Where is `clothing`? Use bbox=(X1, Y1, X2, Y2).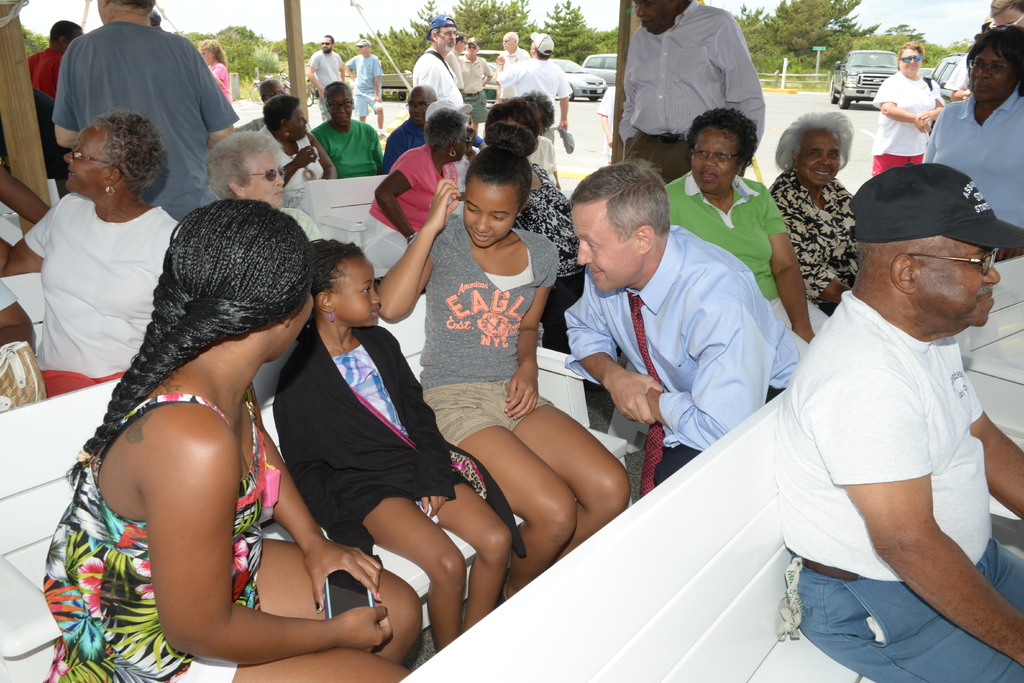
bbox=(358, 100, 372, 115).
